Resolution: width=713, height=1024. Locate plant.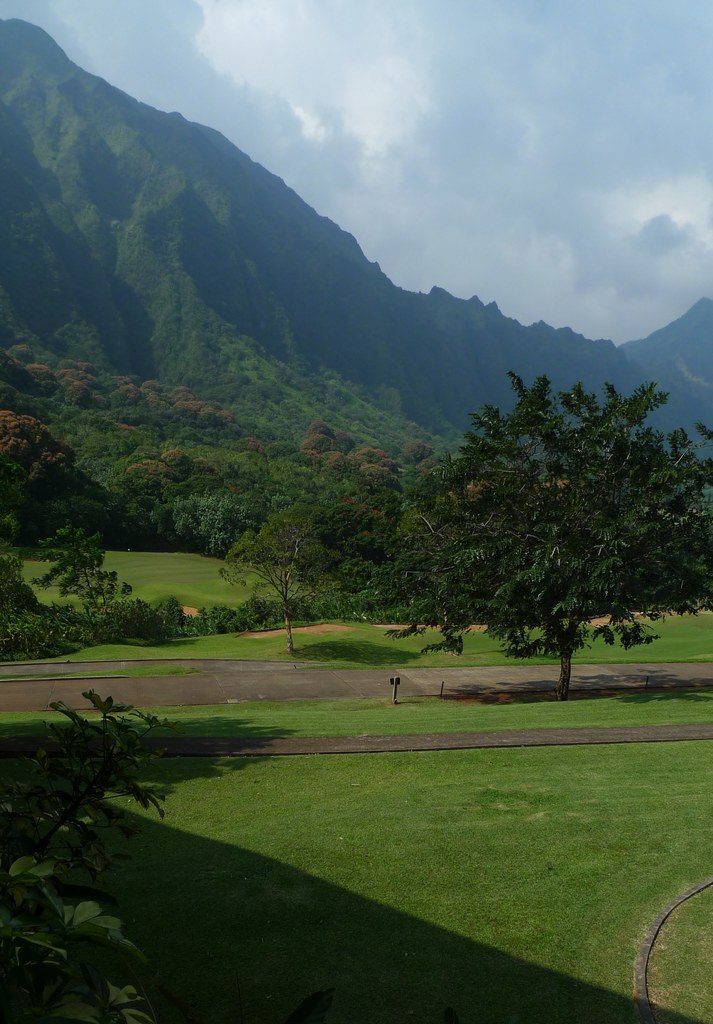
box(0, 536, 712, 1023).
